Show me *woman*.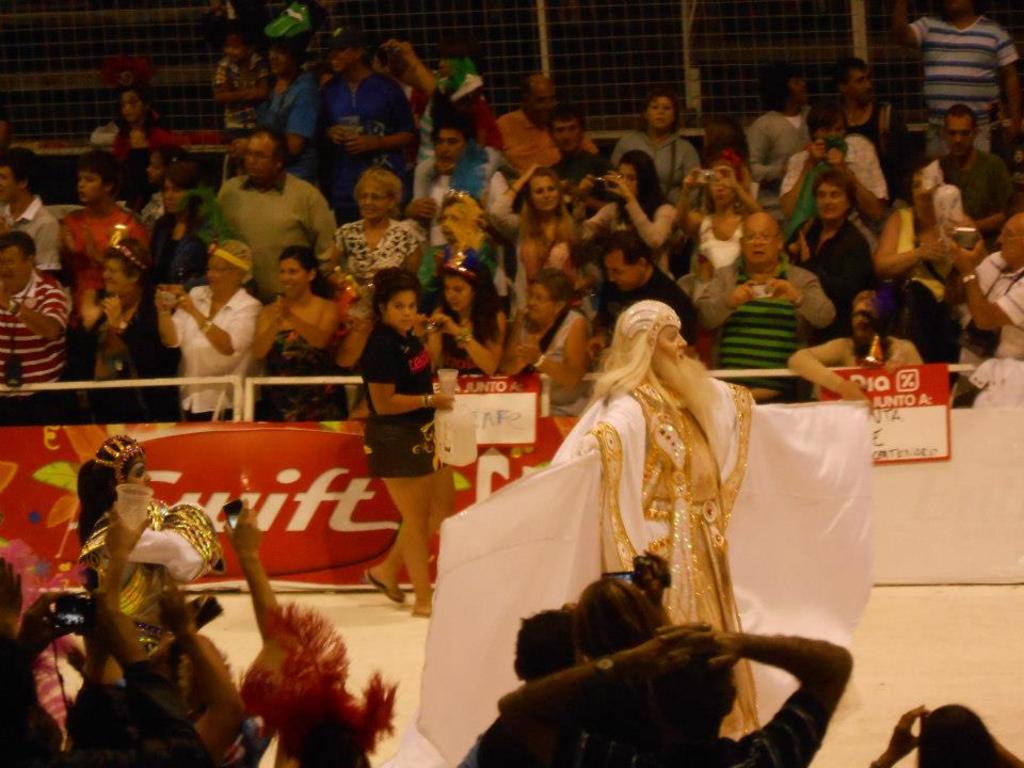
*woman* is here: pyautogui.locateOnScreen(490, 154, 577, 263).
